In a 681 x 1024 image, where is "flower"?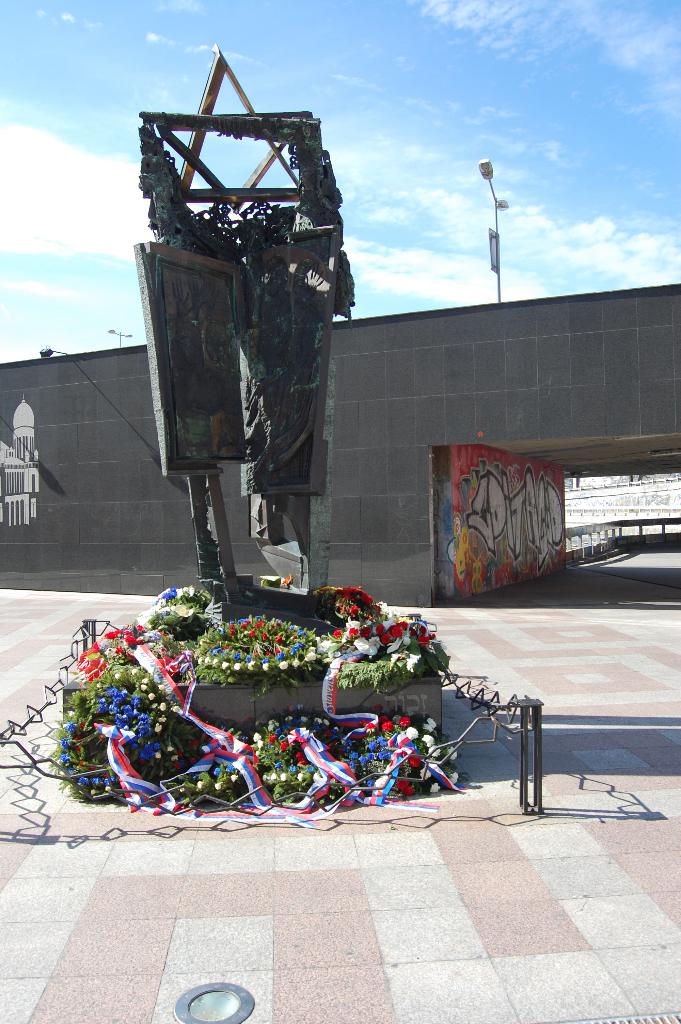
Rect(365, 722, 373, 731).
